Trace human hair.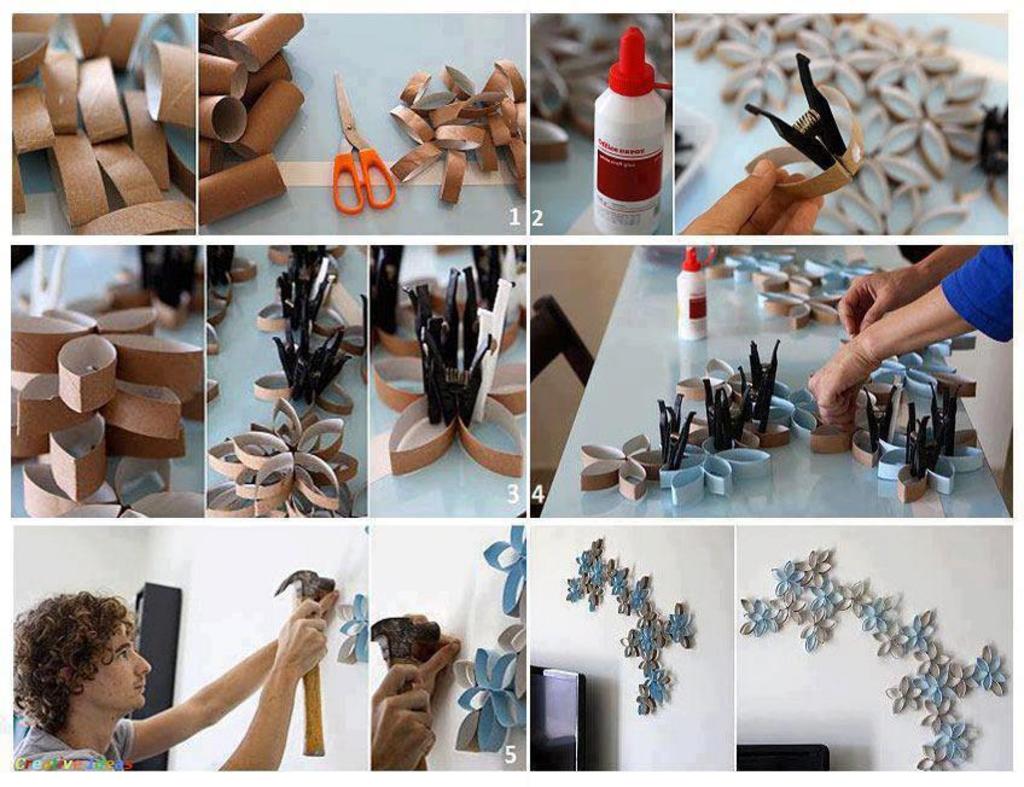
Traced to bbox=(17, 602, 134, 757).
